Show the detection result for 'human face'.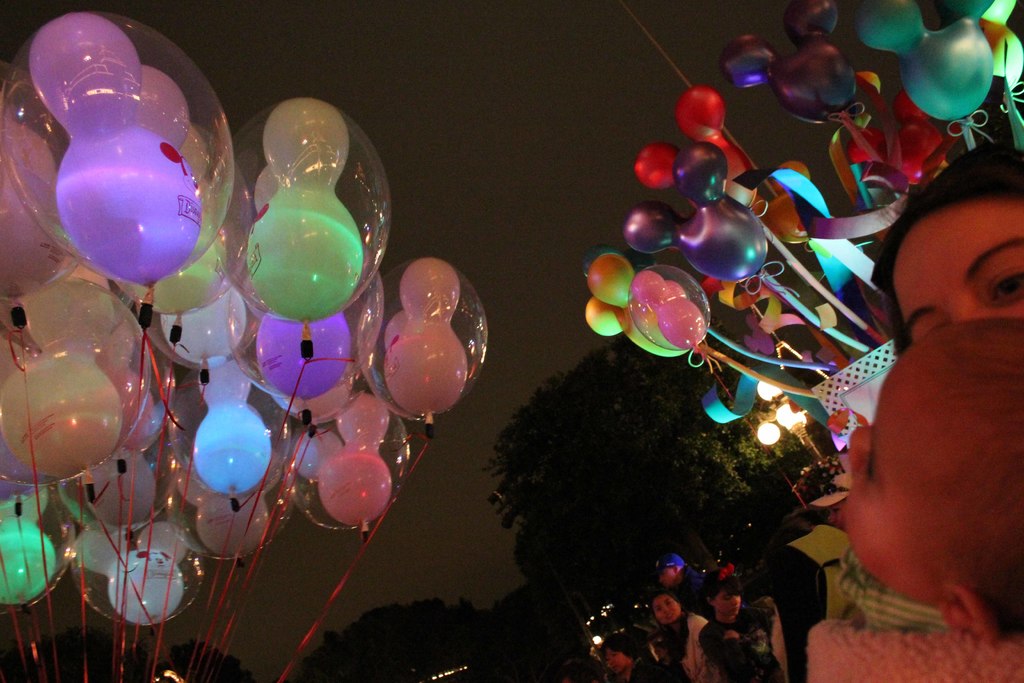
left=890, top=203, right=1023, bottom=347.
